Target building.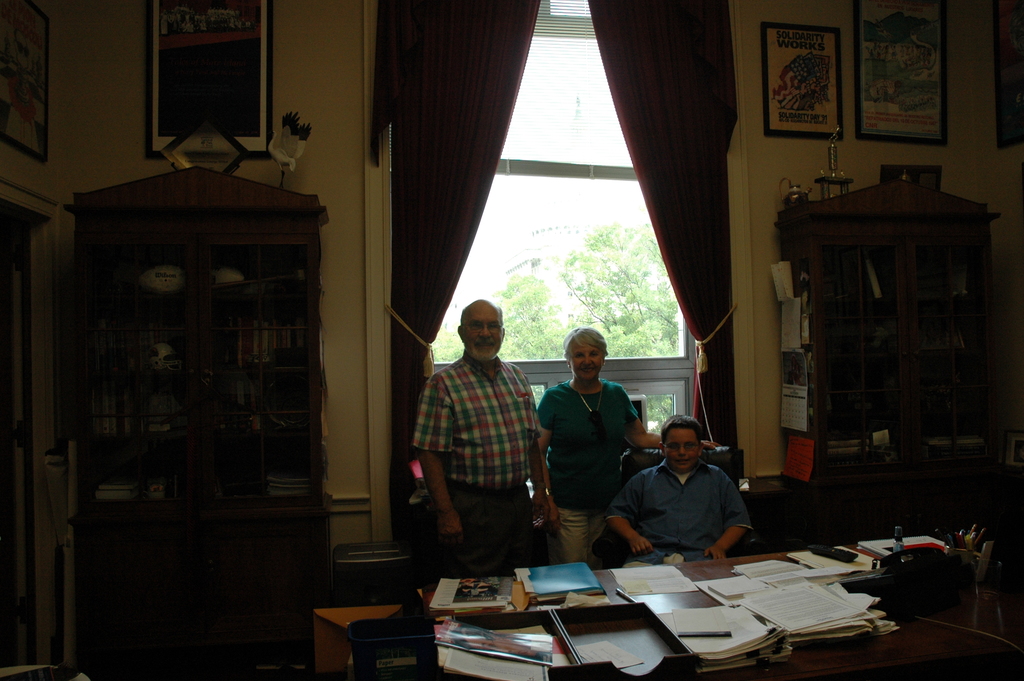
Target region: detection(4, 0, 1023, 680).
